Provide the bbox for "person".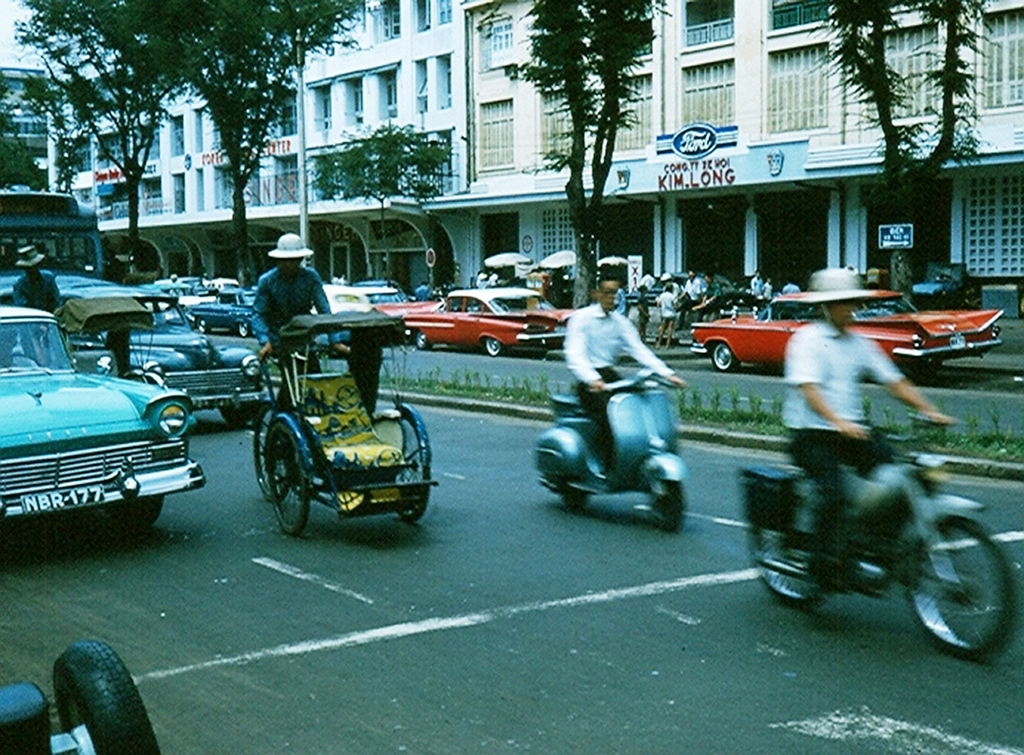
(780,261,949,585).
